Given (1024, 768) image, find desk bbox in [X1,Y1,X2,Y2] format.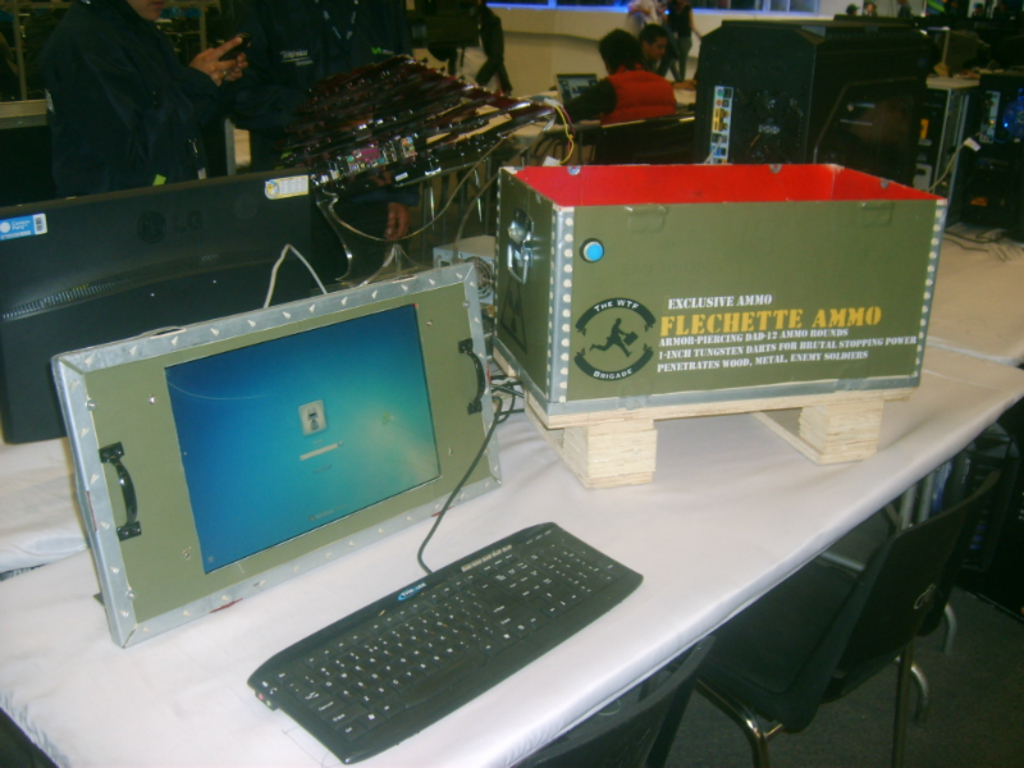
[0,387,1023,767].
